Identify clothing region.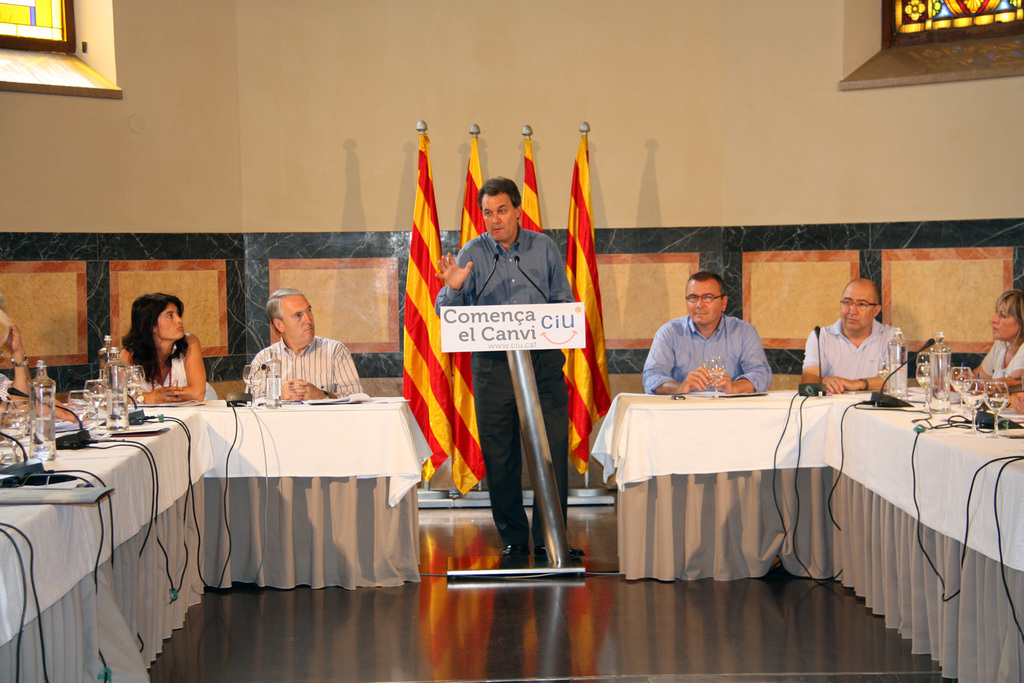
Region: BBox(797, 315, 903, 388).
